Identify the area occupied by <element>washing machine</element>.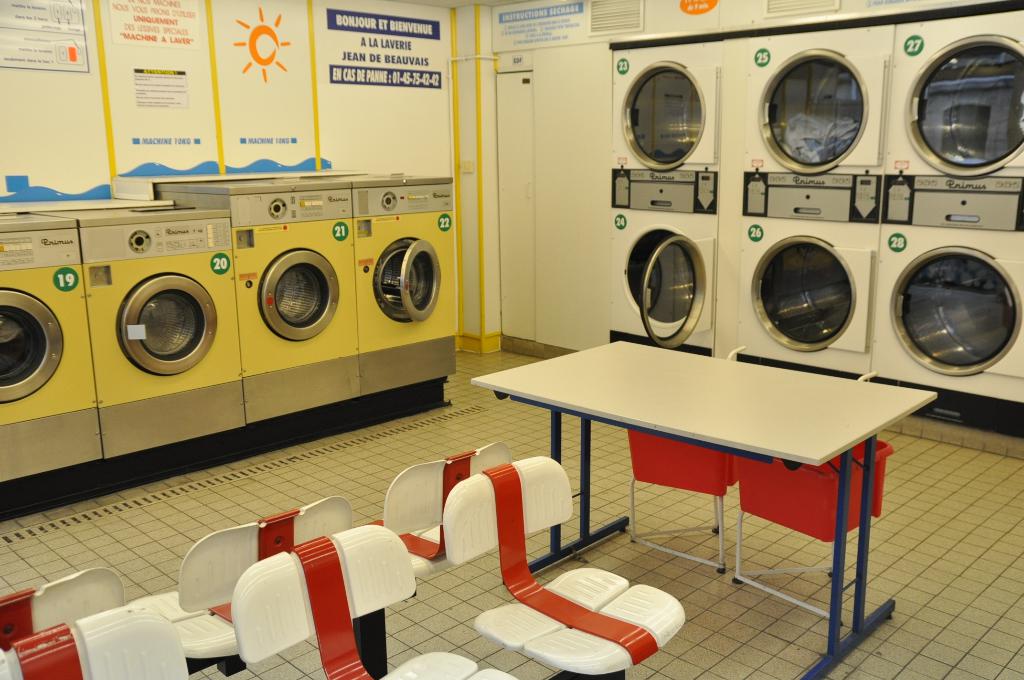
Area: {"x1": 0, "y1": 205, "x2": 101, "y2": 491}.
